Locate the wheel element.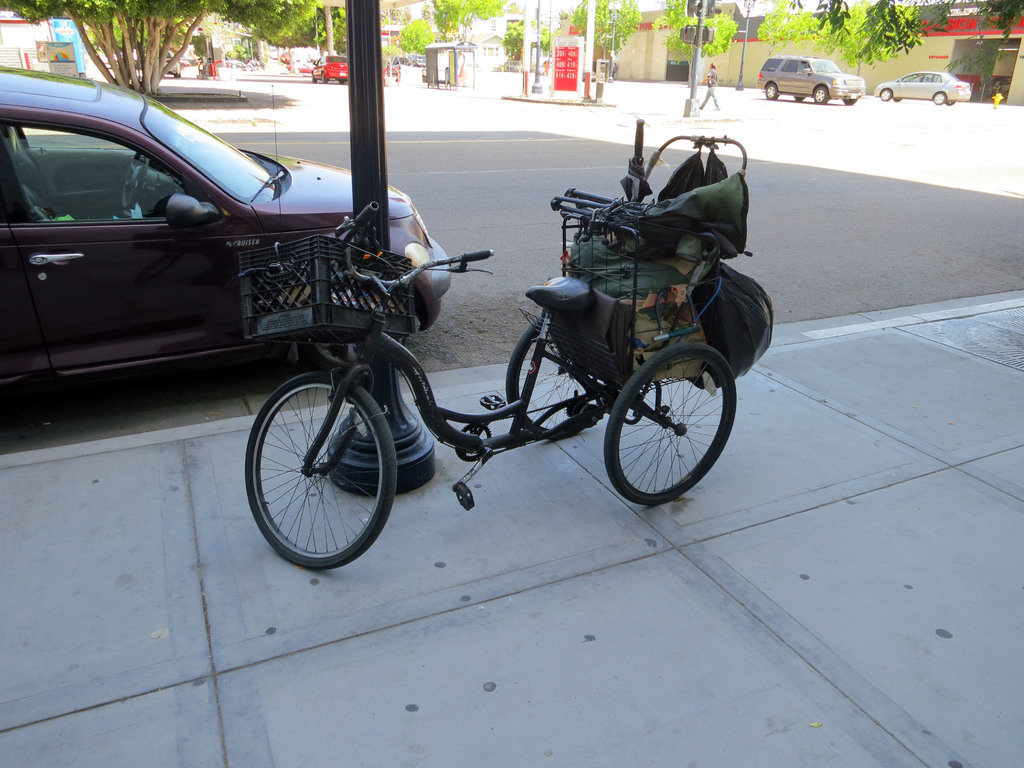
Element bbox: <box>934,91,948,104</box>.
